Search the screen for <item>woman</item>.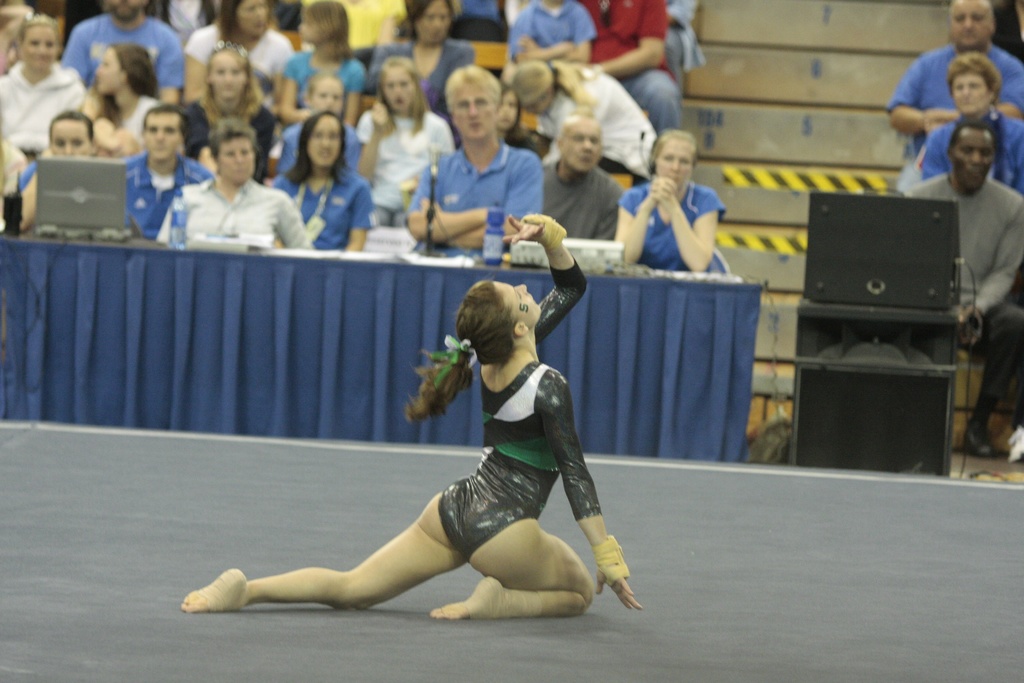
Found at box(917, 53, 1023, 194).
